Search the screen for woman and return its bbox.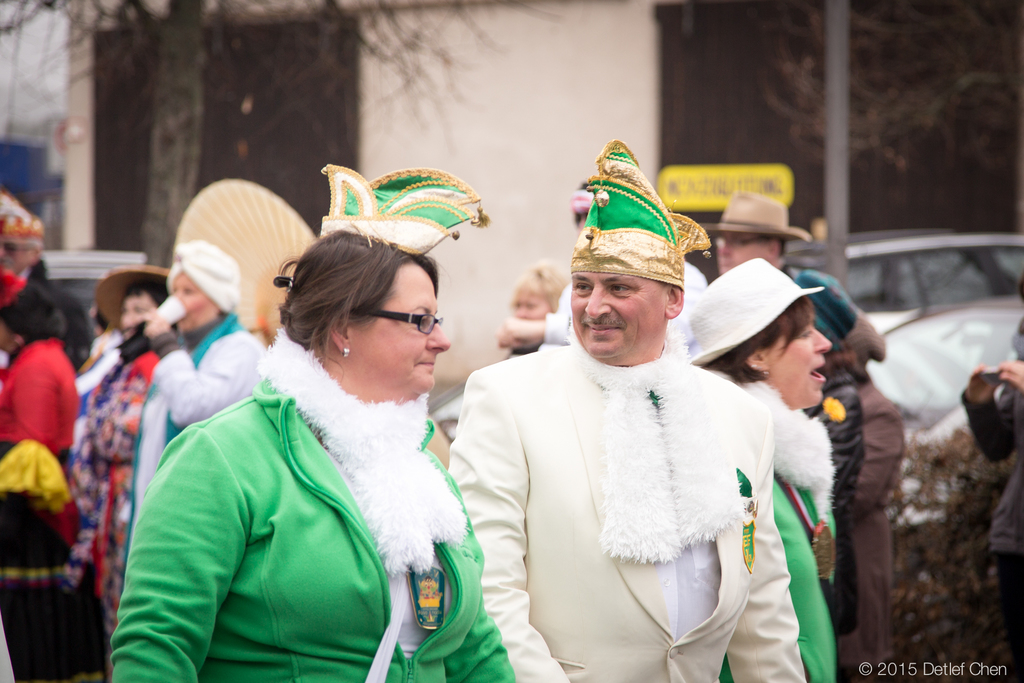
Found: 99, 220, 521, 682.
